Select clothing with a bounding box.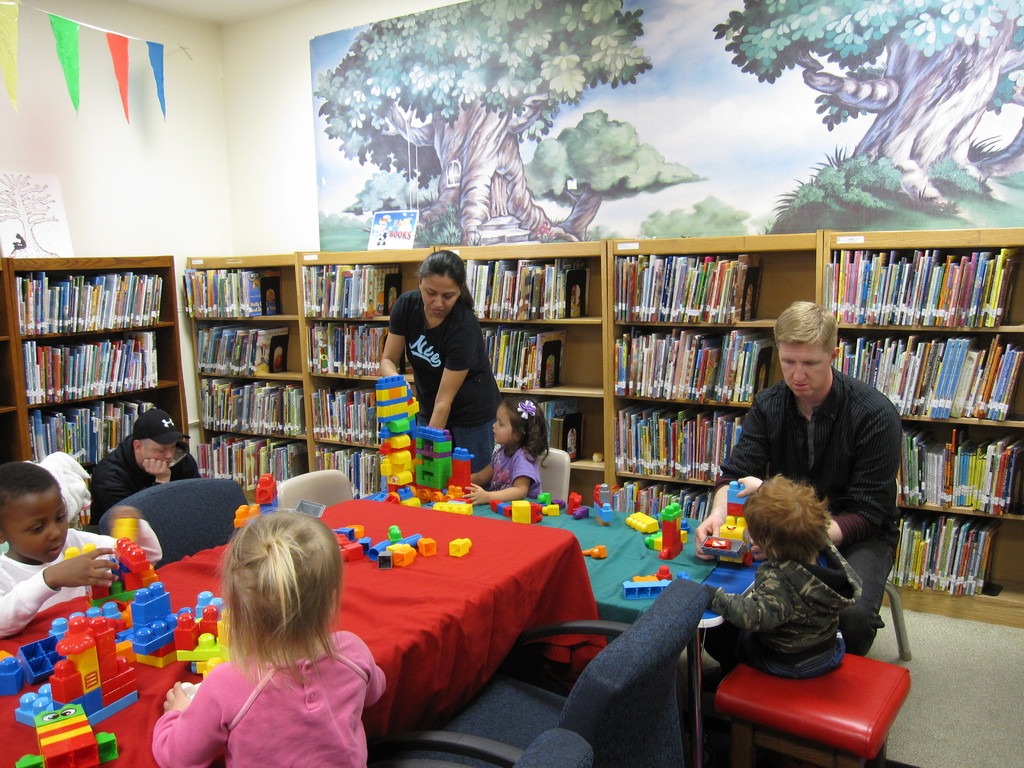
bbox=[707, 540, 864, 675].
